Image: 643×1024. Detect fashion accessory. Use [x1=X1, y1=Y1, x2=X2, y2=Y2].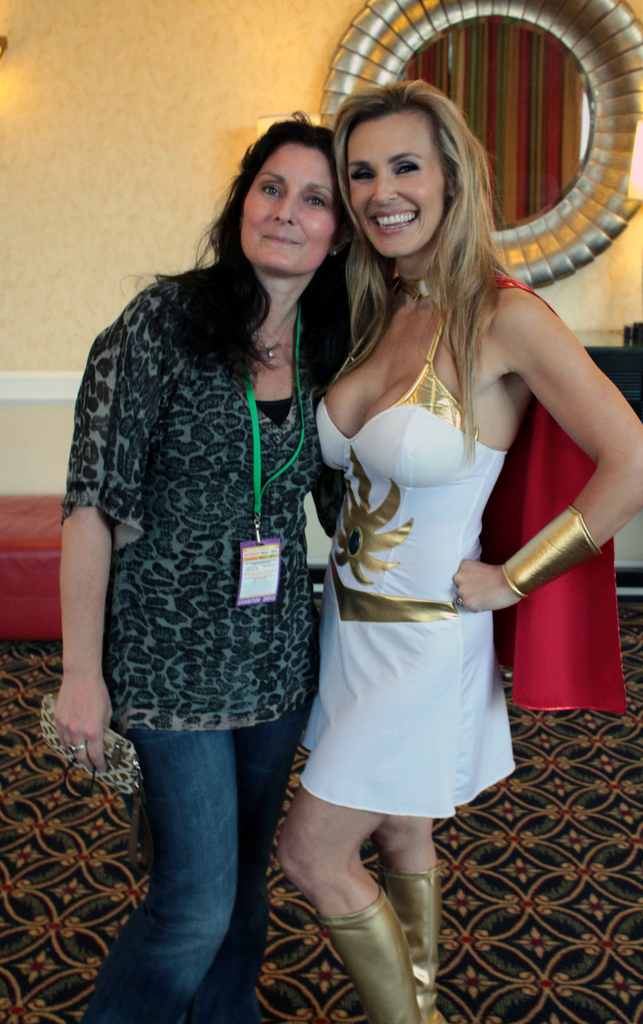
[x1=377, y1=861, x2=450, y2=1023].
